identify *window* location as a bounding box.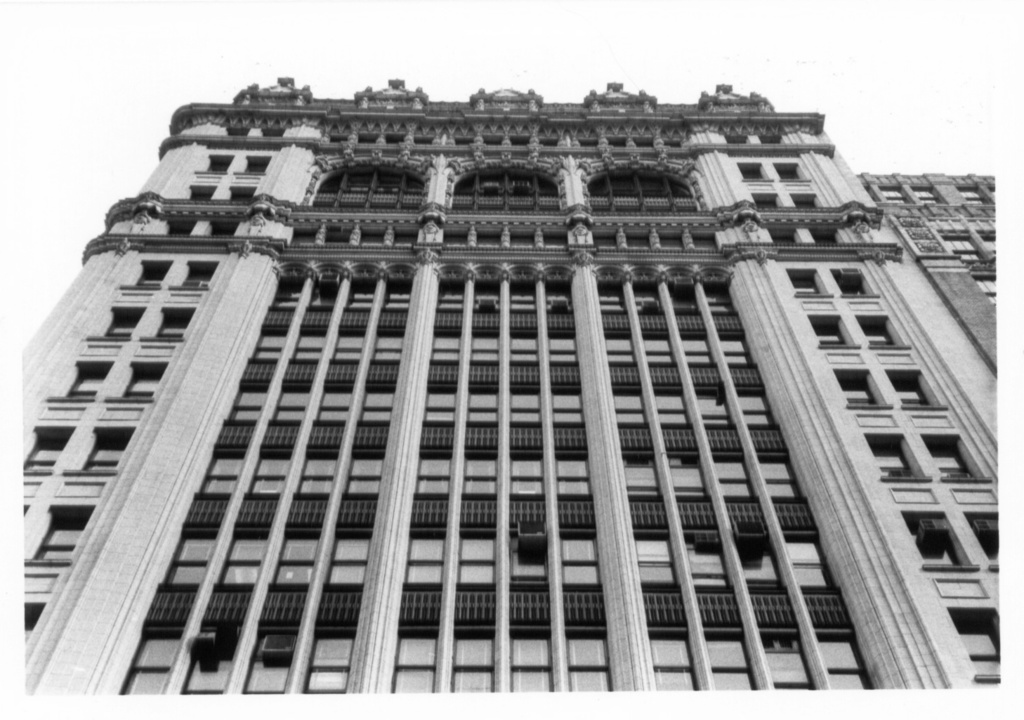
bbox=[792, 192, 817, 205].
